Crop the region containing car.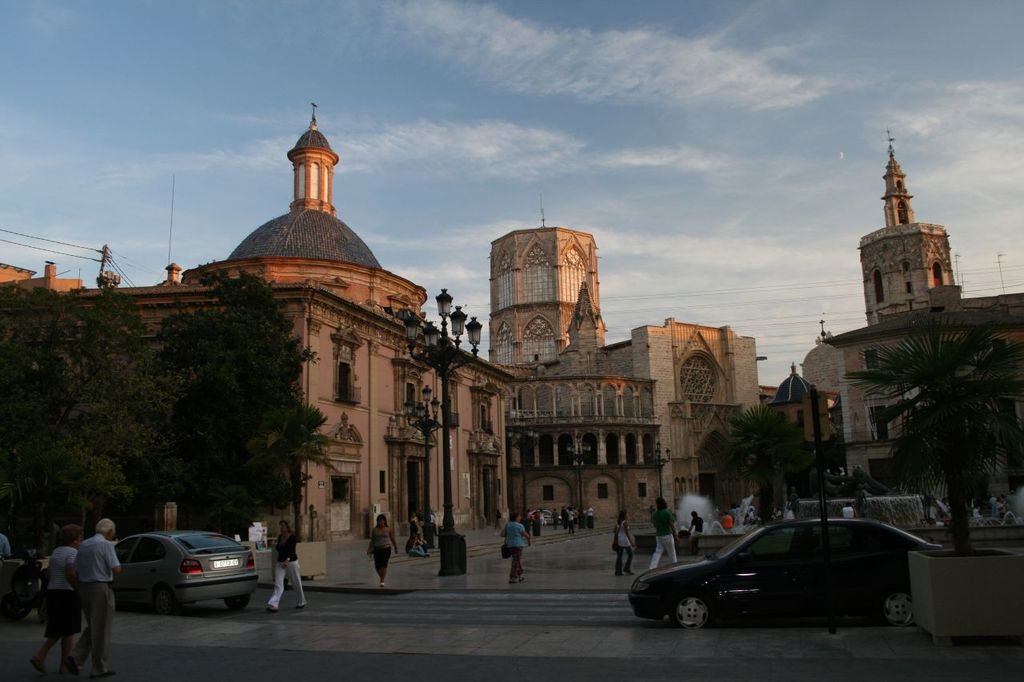
Crop region: select_region(0, 529, 43, 624).
